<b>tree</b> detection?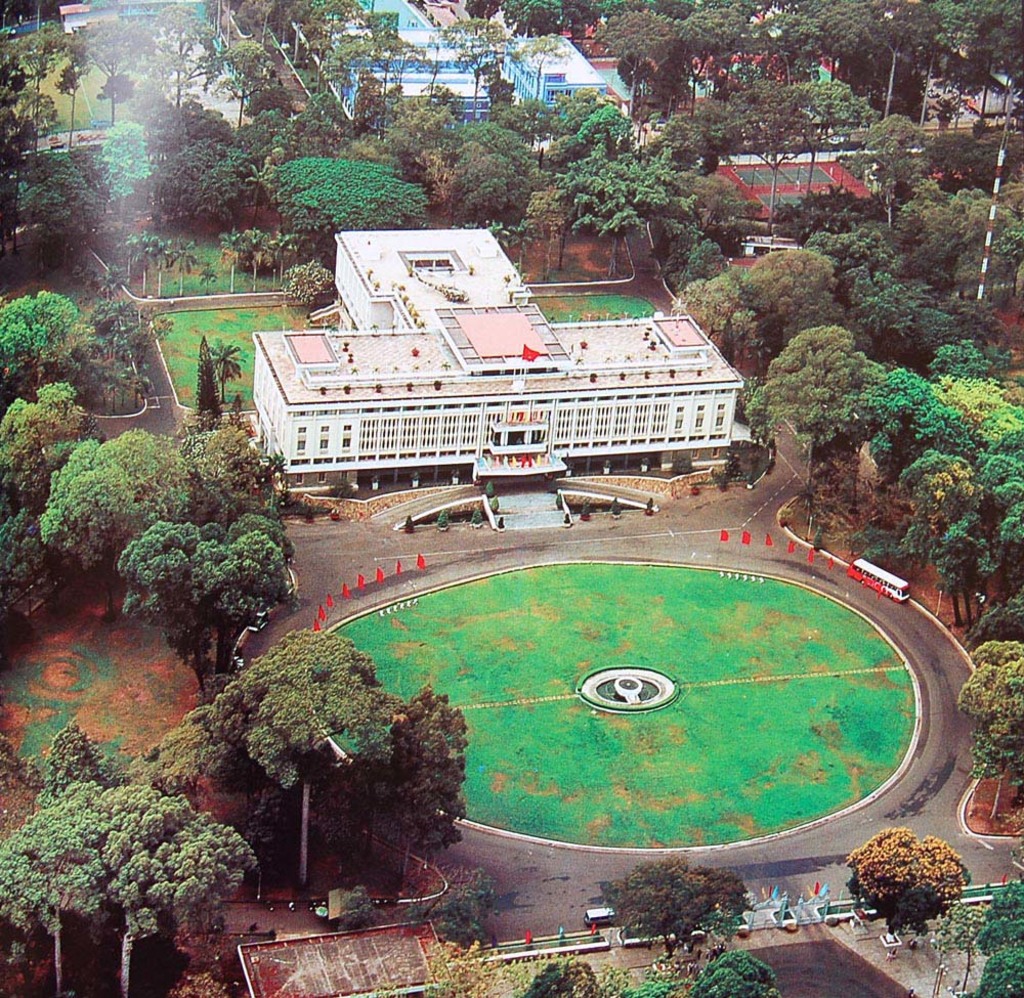
(x1=975, y1=891, x2=1023, y2=997)
